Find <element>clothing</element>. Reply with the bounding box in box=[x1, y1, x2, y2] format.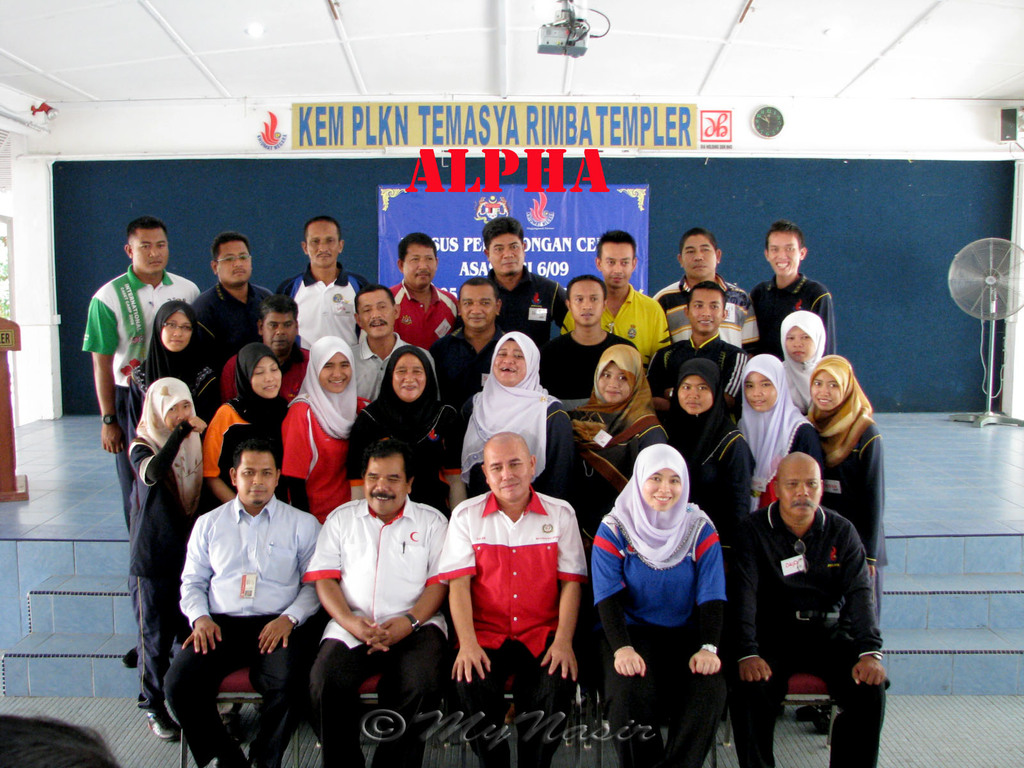
box=[195, 278, 269, 331].
